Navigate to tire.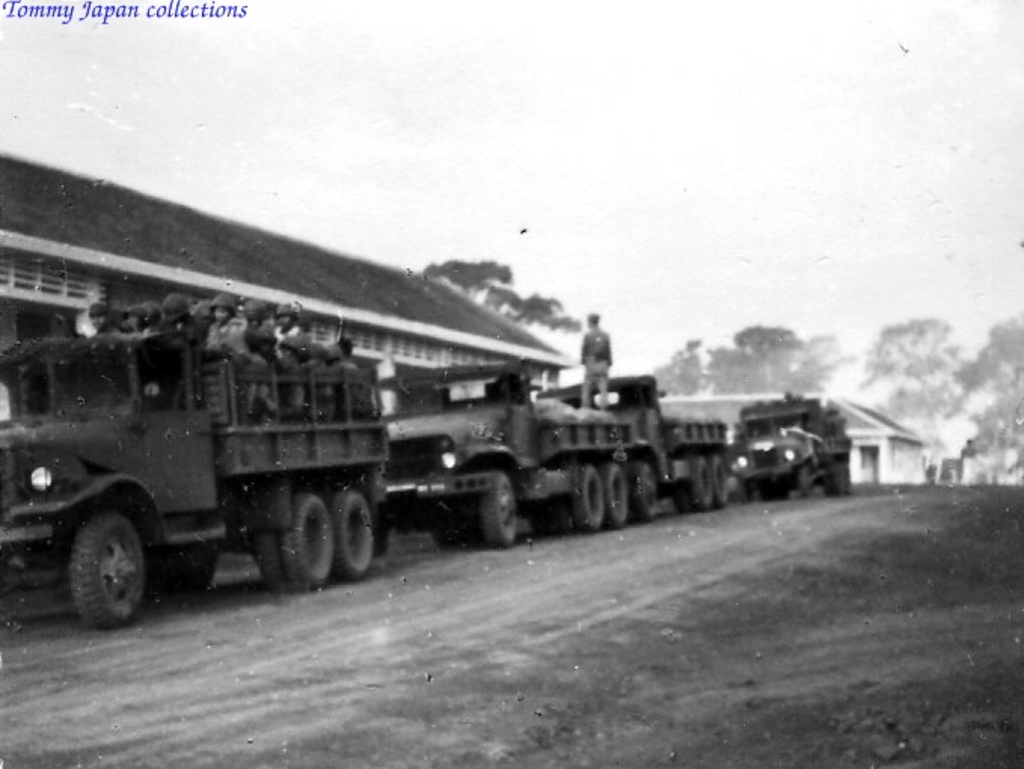
Navigation target: [692, 455, 715, 508].
